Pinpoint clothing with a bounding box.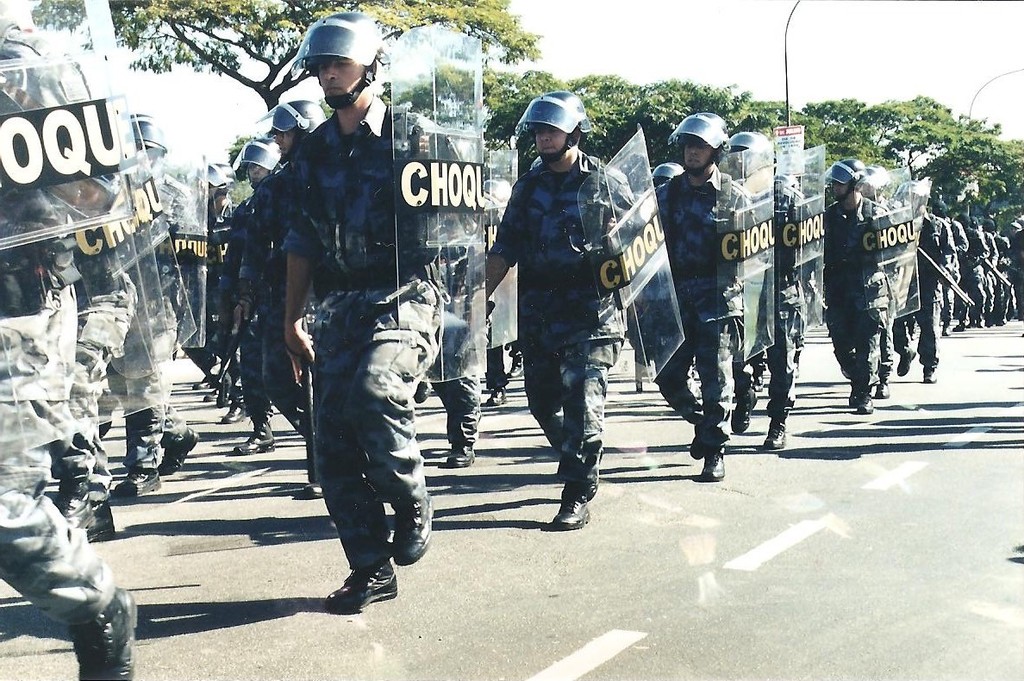
locate(902, 199, 959, 346).
